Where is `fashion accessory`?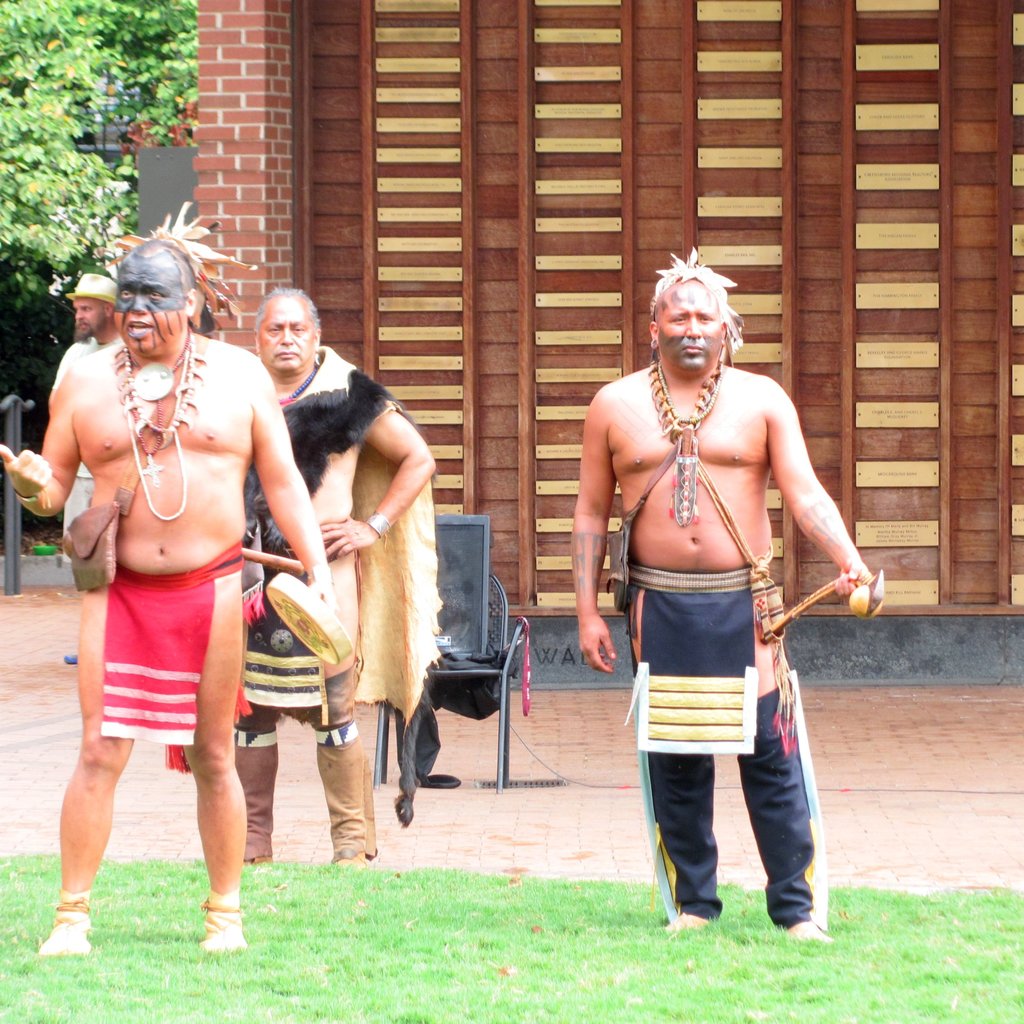
Rect(125, 348, 190, 526).
